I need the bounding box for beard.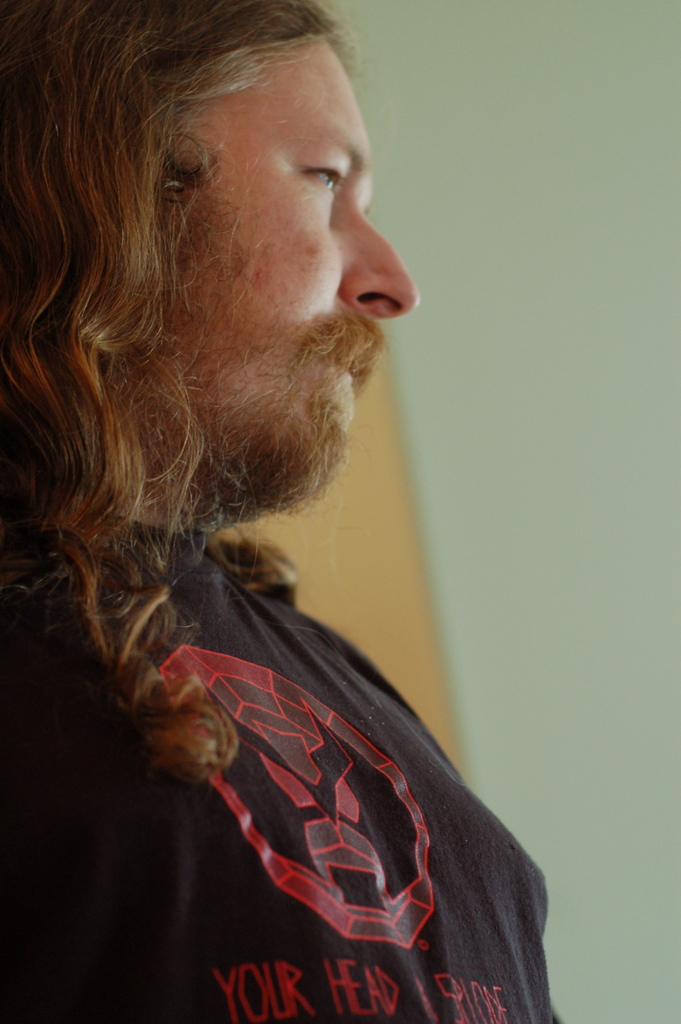
Here it is: bbox(135, 374, 357, 531).
